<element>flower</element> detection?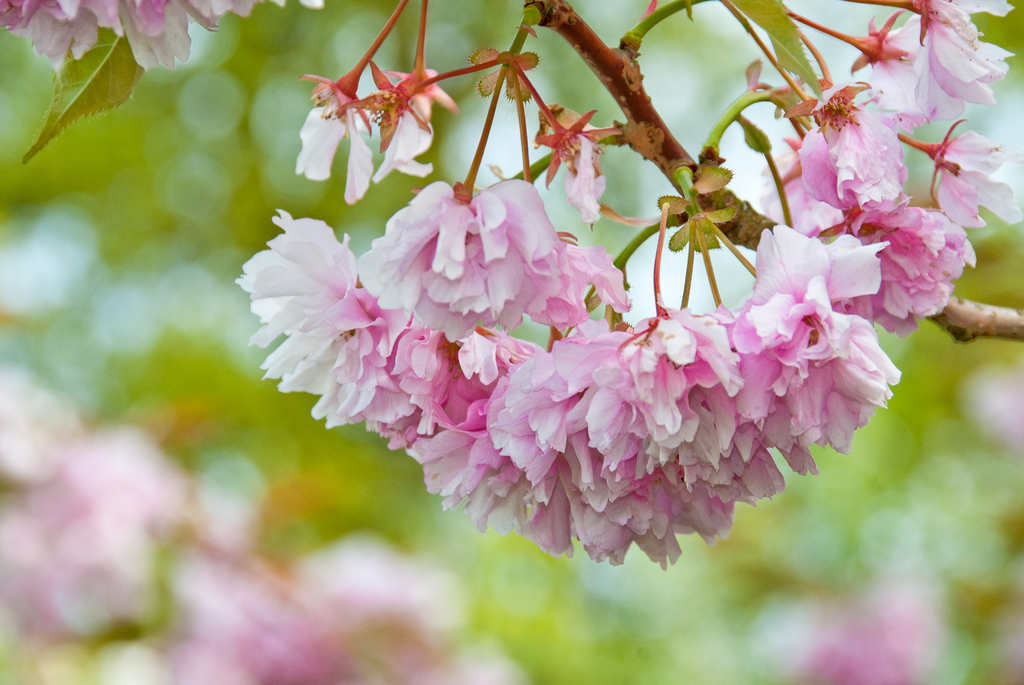
pyautogui.locateOnScreen(353, 178, 547, 334)
